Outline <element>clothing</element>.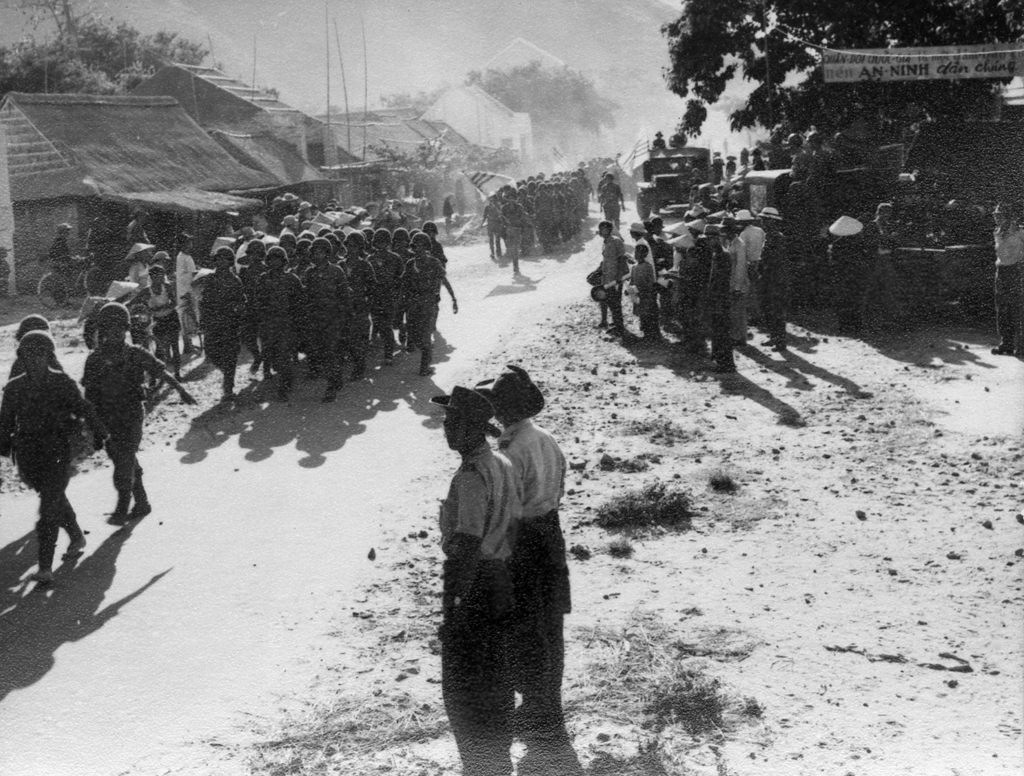
Outline: (left=0, top=366, right=88, bottom=568).
